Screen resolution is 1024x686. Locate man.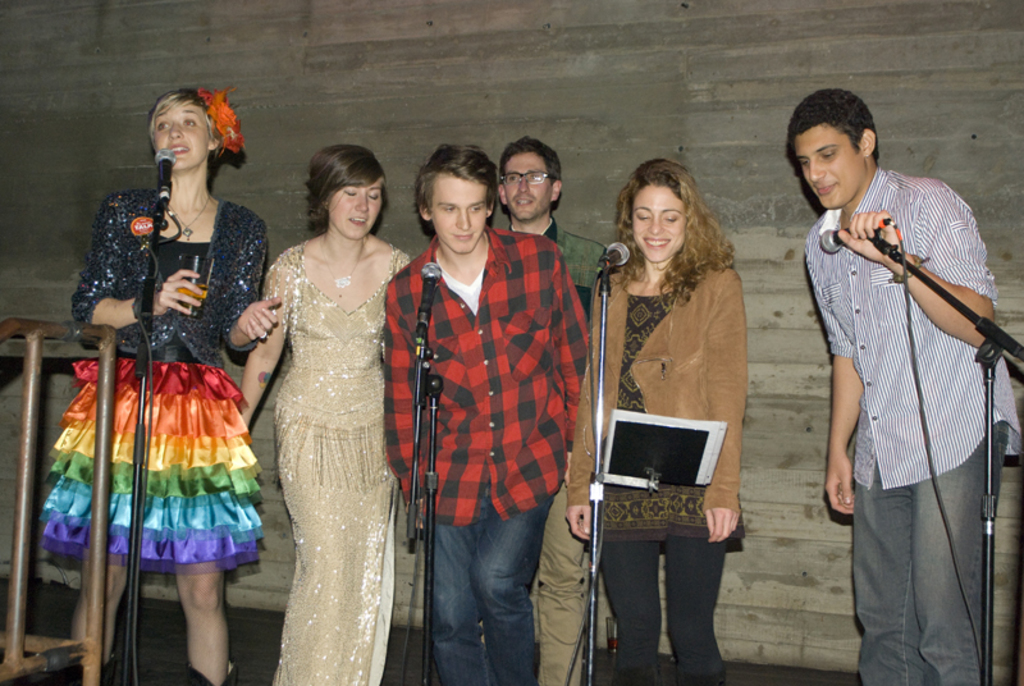
<bbox>804, 115, 1014, 685</bbox>.
